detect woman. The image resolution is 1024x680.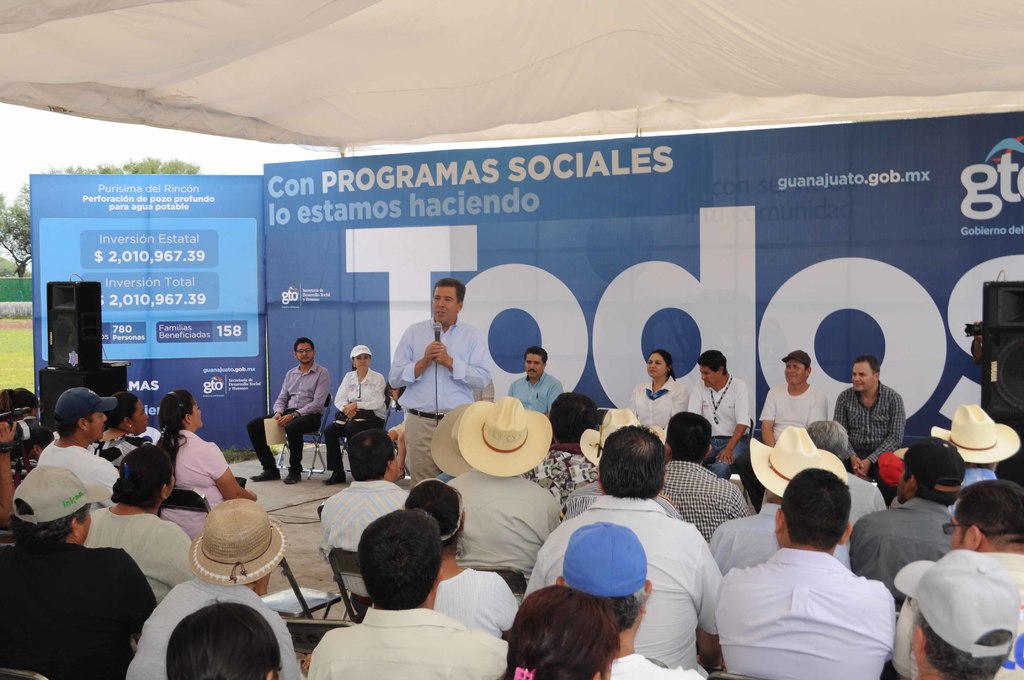
x1=86, y1=389, x2=157, y2=469.
